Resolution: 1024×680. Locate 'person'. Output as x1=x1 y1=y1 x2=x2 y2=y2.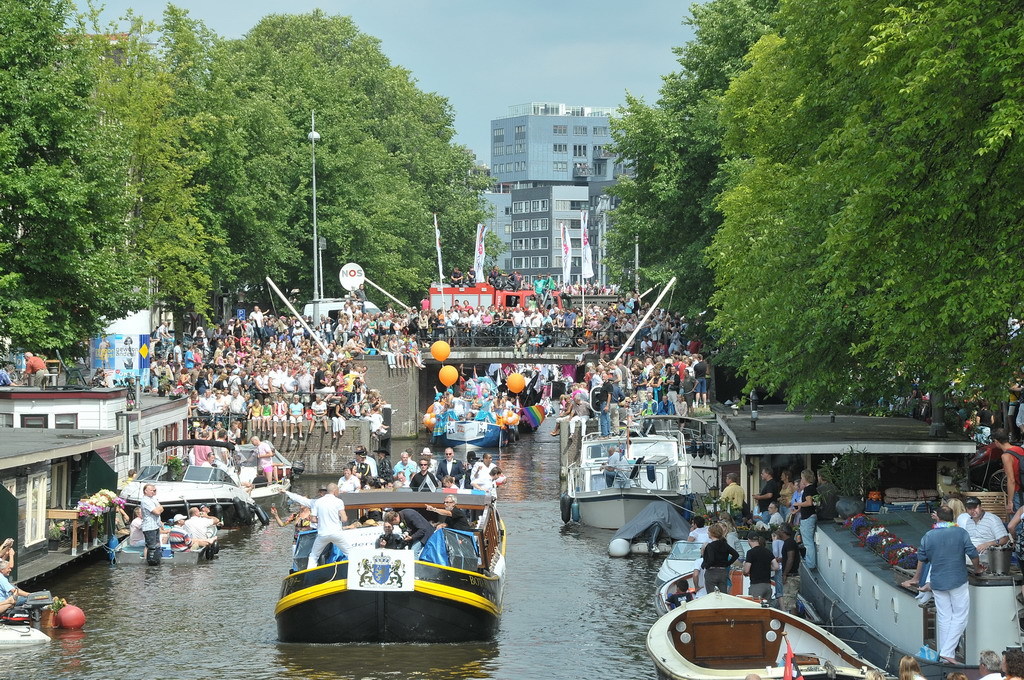
x1=789 y1=470 x2=821 y2=570.
